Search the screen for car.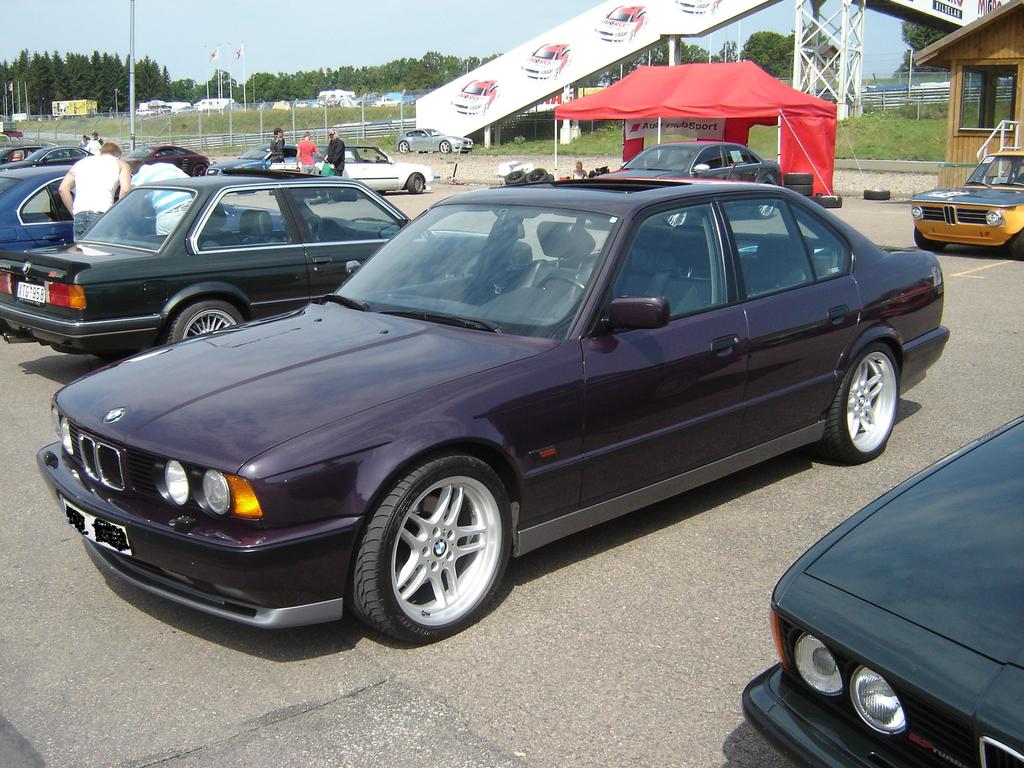
Found at locate(120, 144, 218, 177).
